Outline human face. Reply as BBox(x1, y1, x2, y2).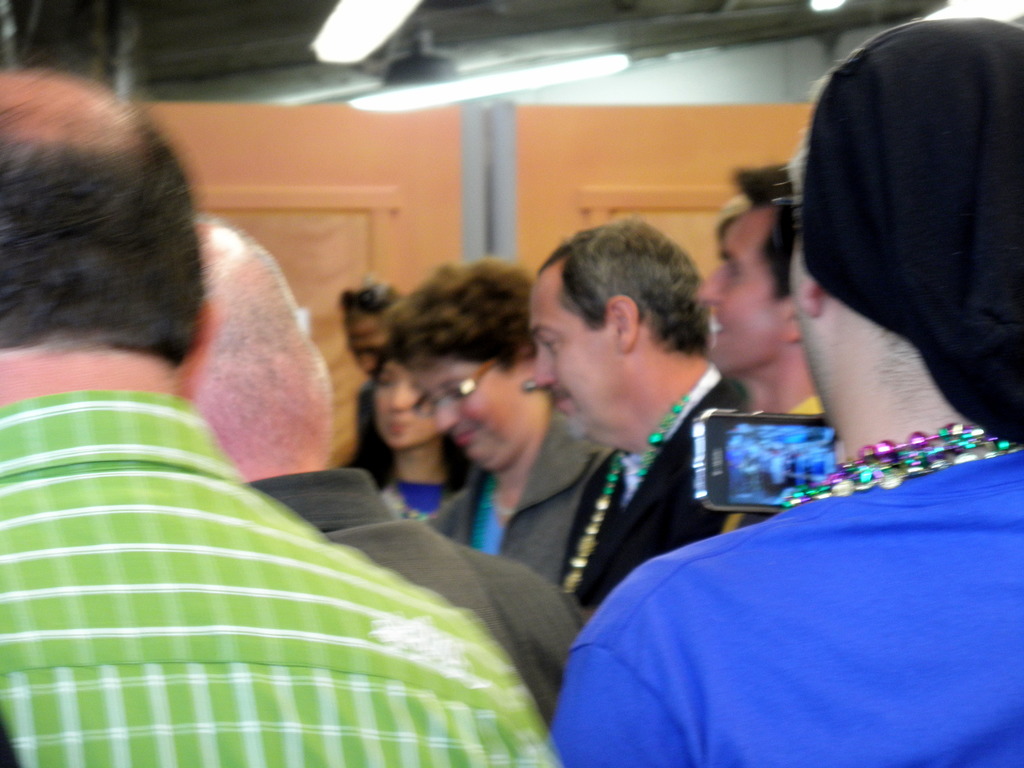
BBox(523, 280, 621, 430).
